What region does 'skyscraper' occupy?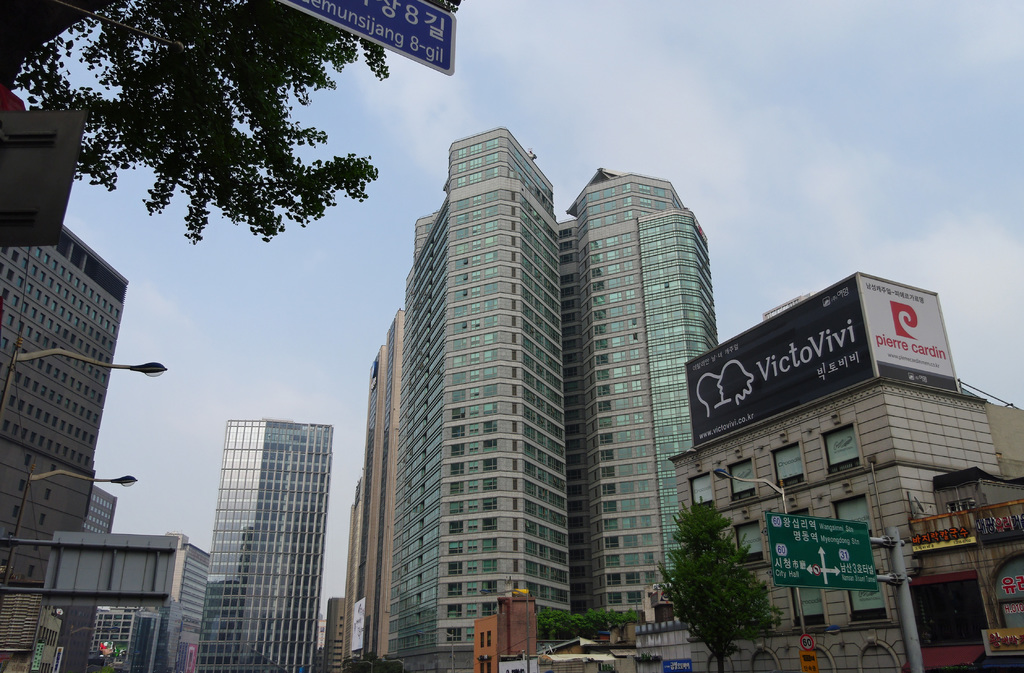
left=196, top=422, right=332, bottom=672.
